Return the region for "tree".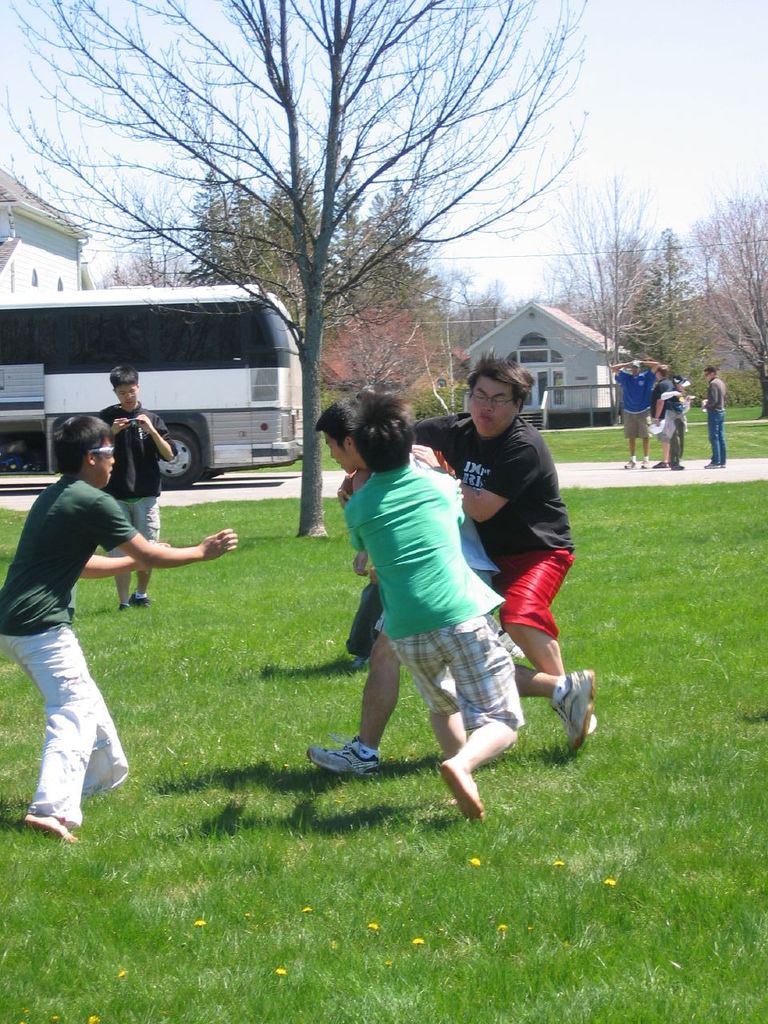
l=190, t=146, r=442, b=339.
